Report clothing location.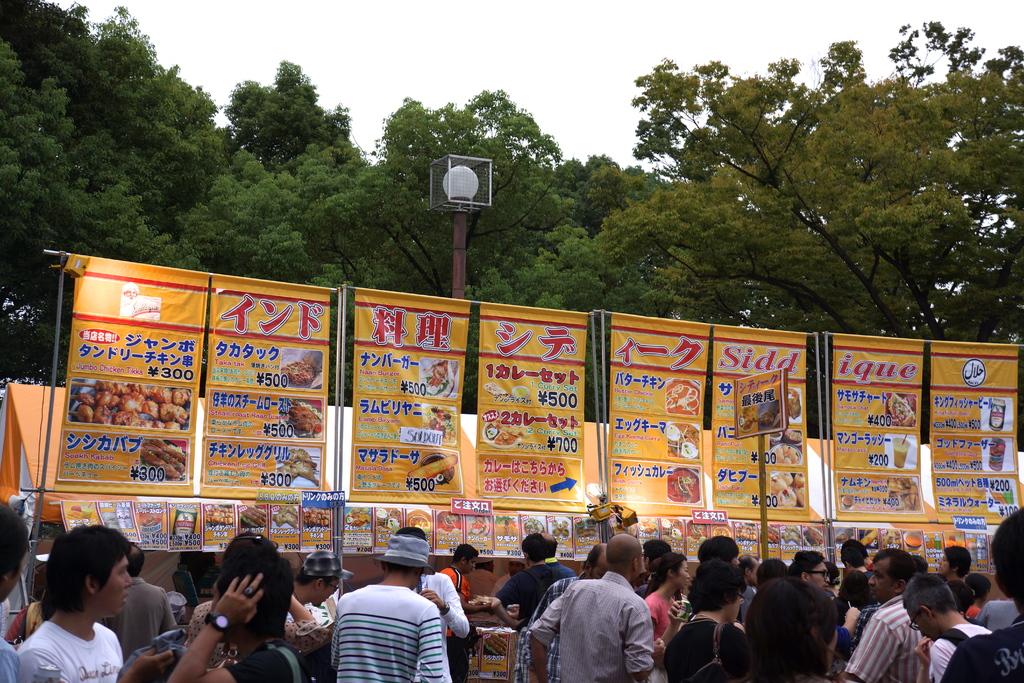
Report: 324,586,454,682.
